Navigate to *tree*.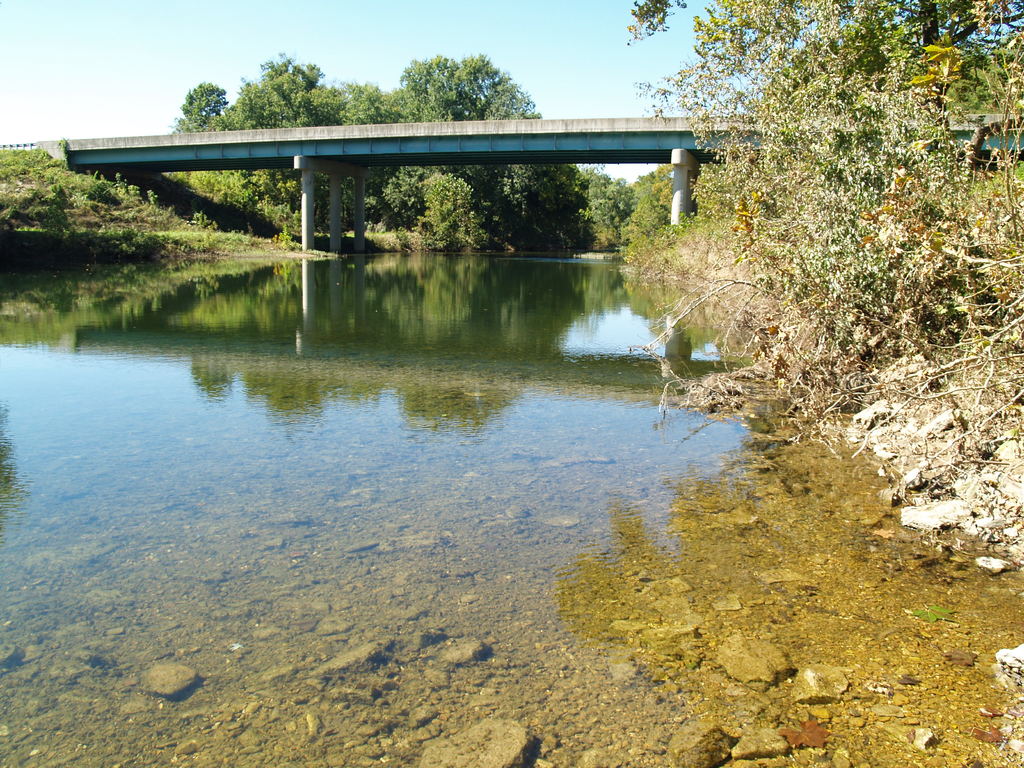
Navigation target: (x1=593, y1=166, x2=636, y2=241).
